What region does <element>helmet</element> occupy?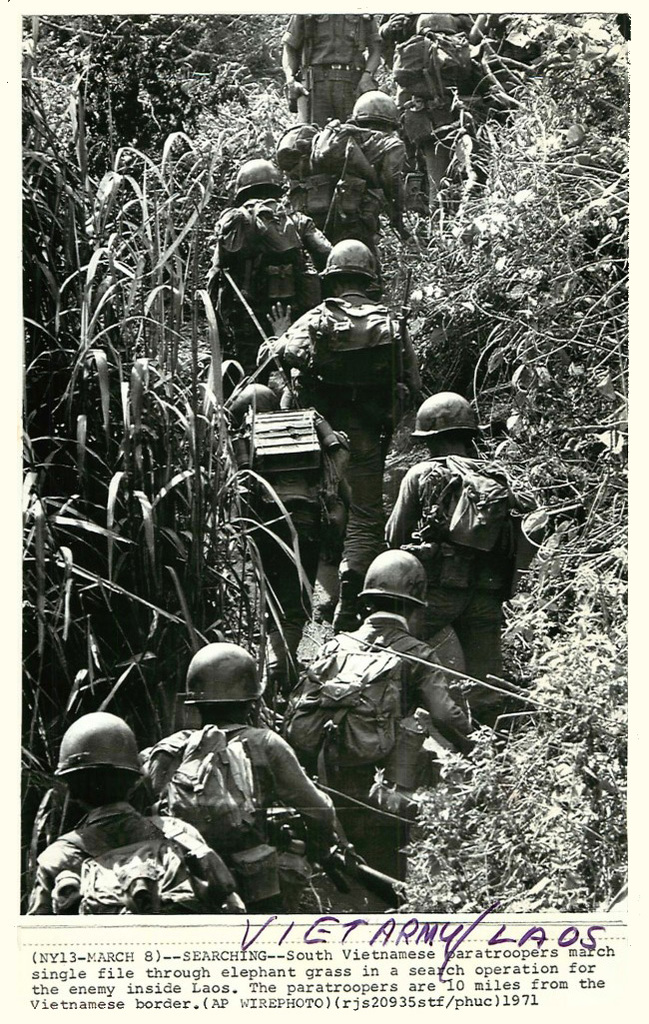
[355,546,430,610].
